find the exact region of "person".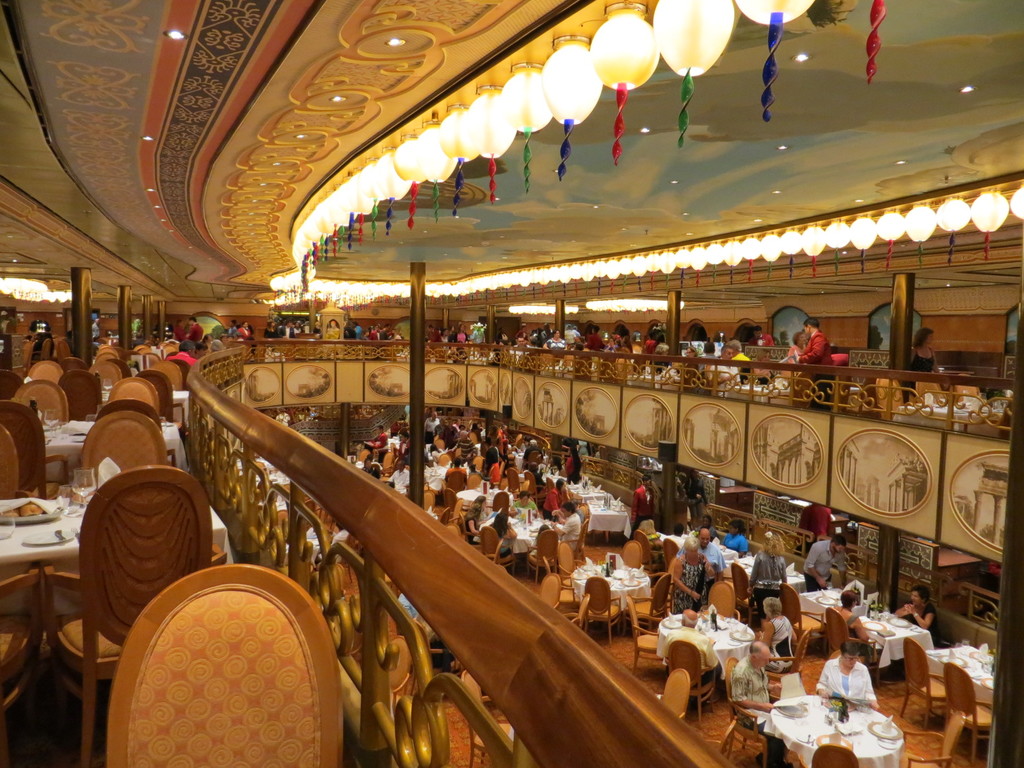
Exact region: l=563, t=440, r=588, b=487.
